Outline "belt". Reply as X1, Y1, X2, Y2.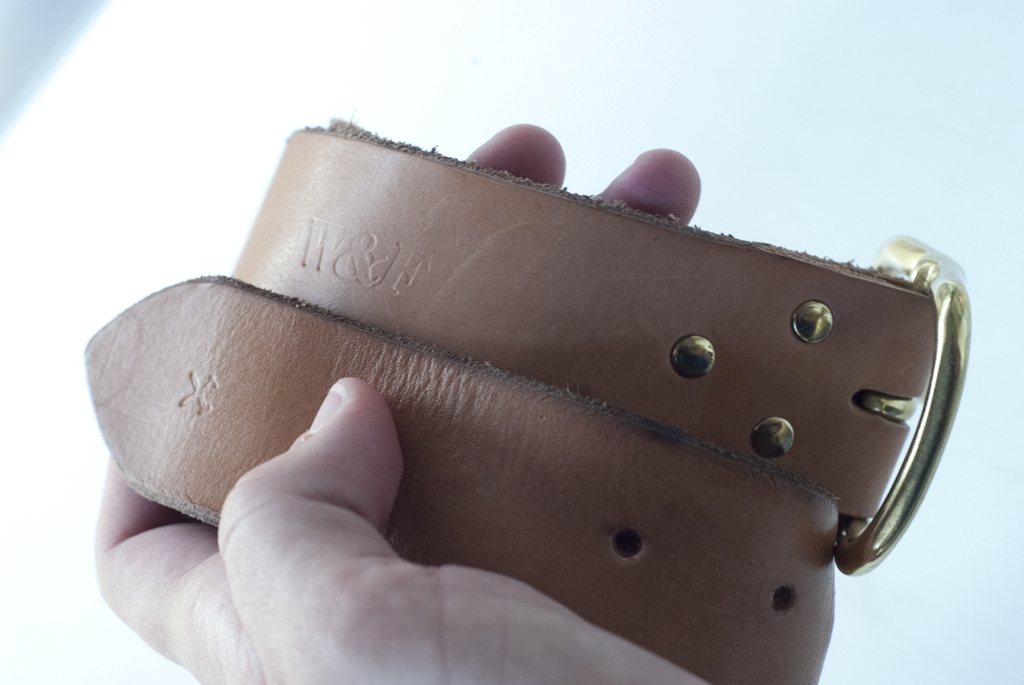
125, 117, 997, 684.
